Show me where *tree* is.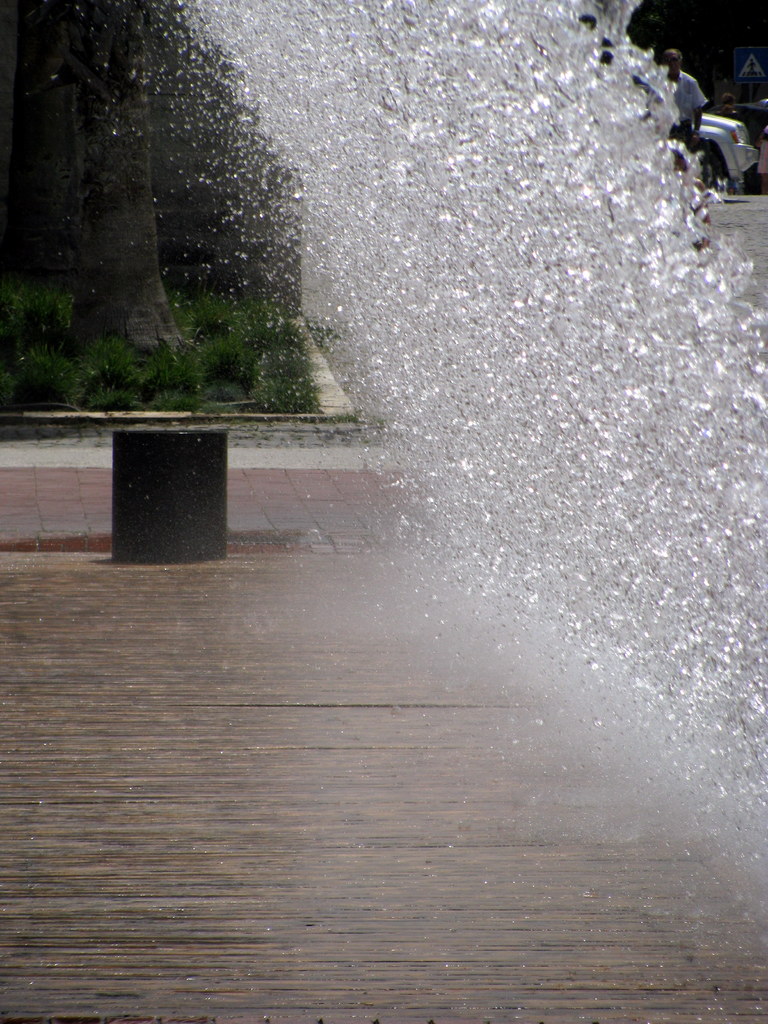
*tree* is at (35,8,338,396).
